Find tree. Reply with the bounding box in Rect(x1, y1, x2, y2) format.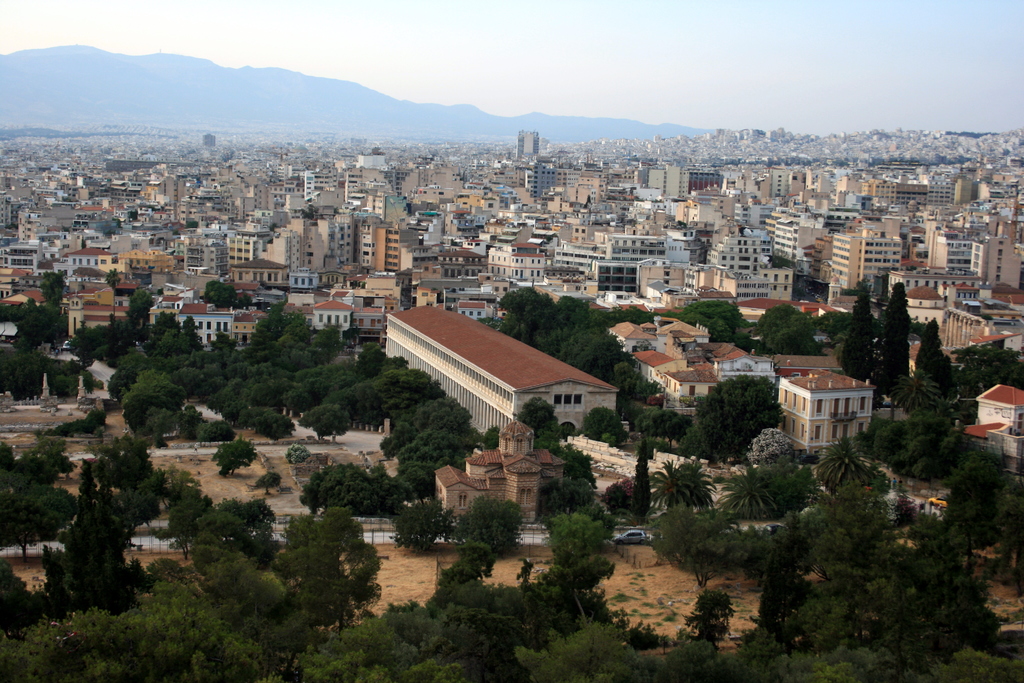
Rect(817, 436, 882, 495).
